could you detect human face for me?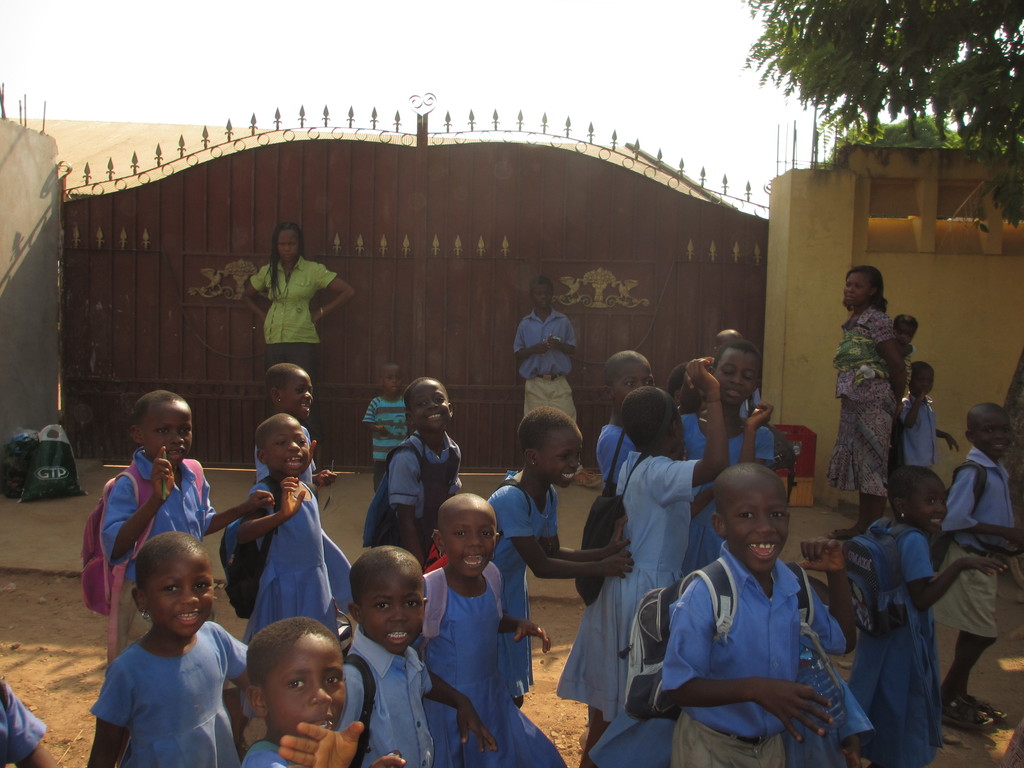
Detection result: x1=361 y1=558 x2=429 y2=657.
